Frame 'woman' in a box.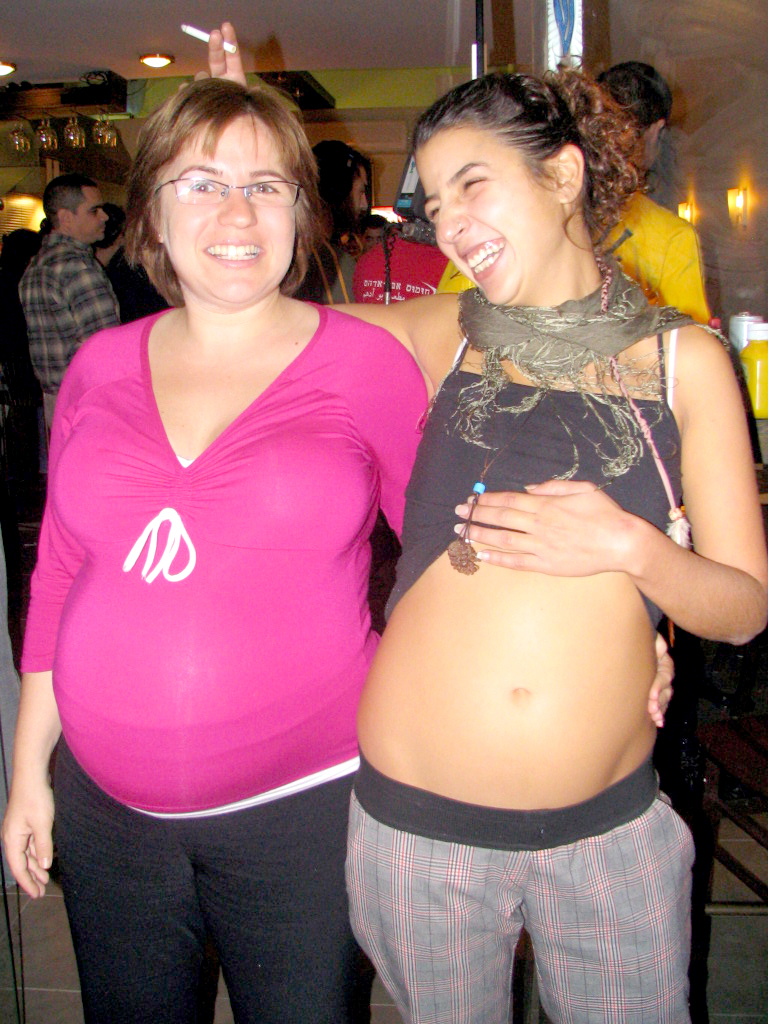
(left=0, top=79, right=676, bottom=1017).
